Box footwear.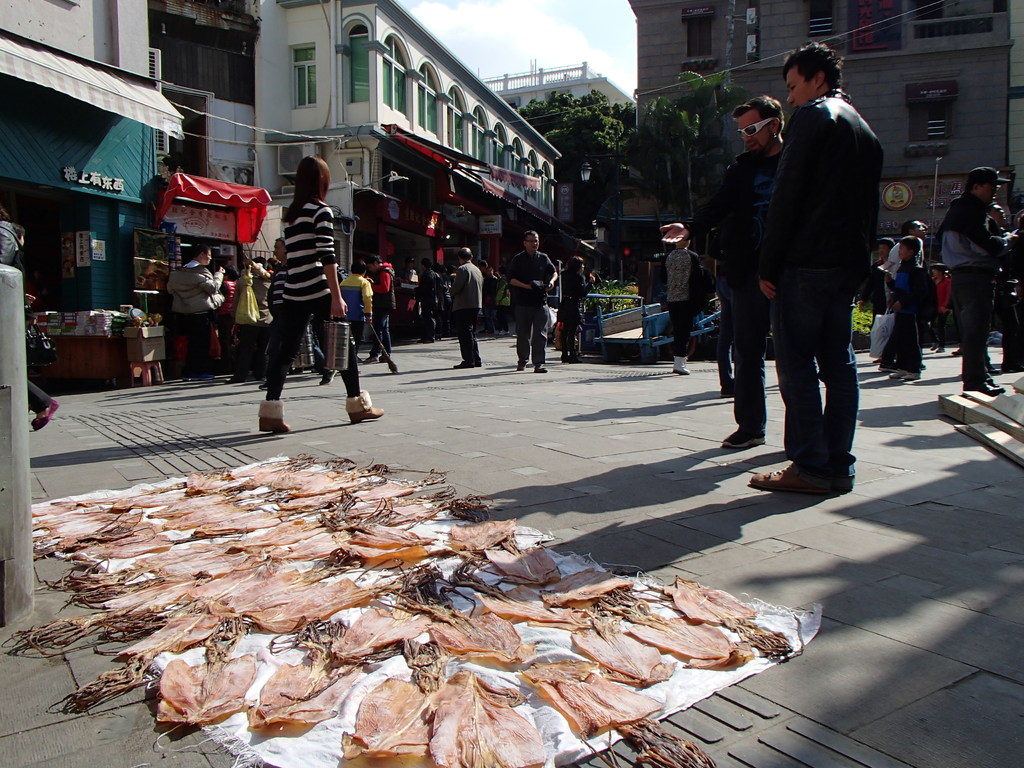
963 380 1002 397.
